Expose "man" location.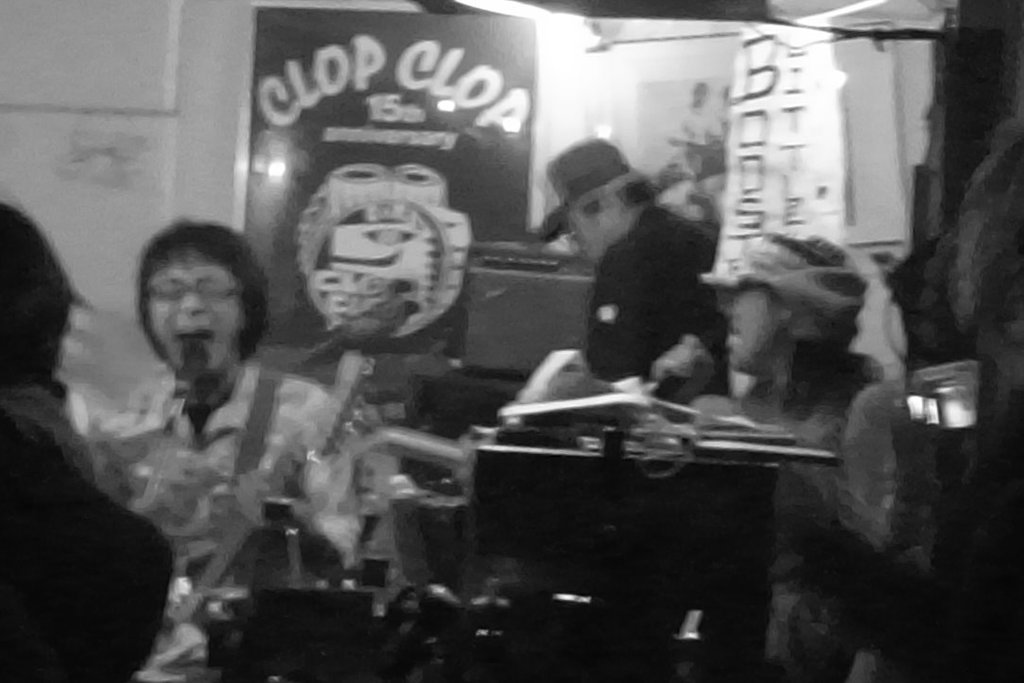
Exposed at 532:142:770:677.
